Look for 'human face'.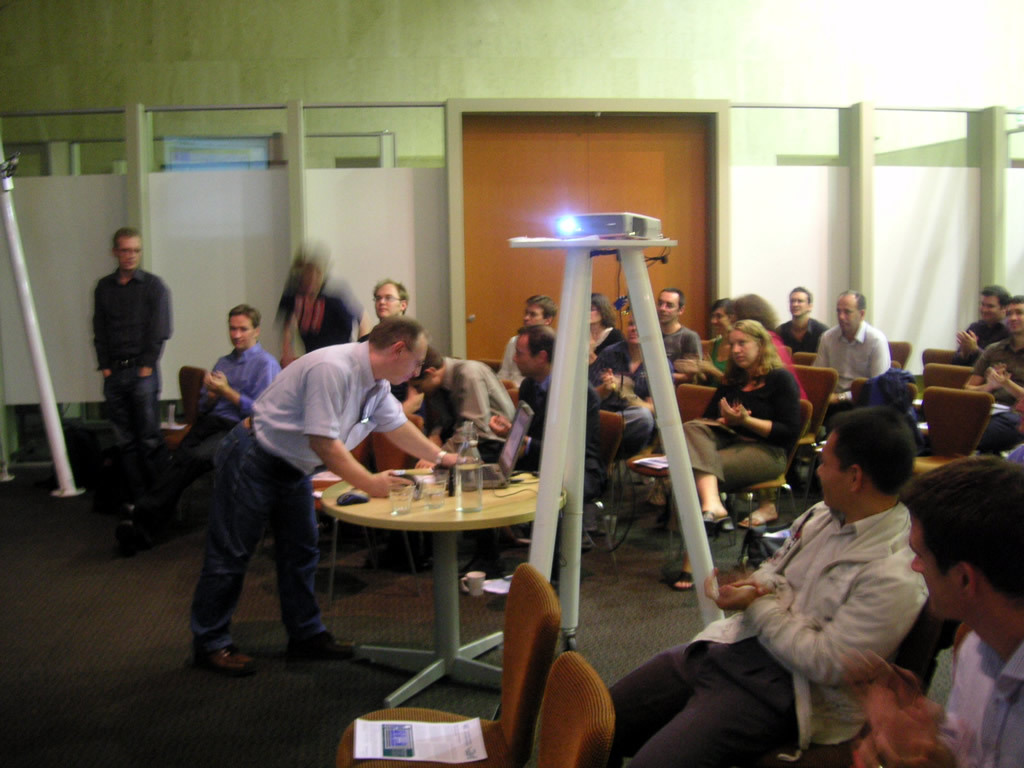
Found: [x1=978, y1=296, x2=998, y2=323].
